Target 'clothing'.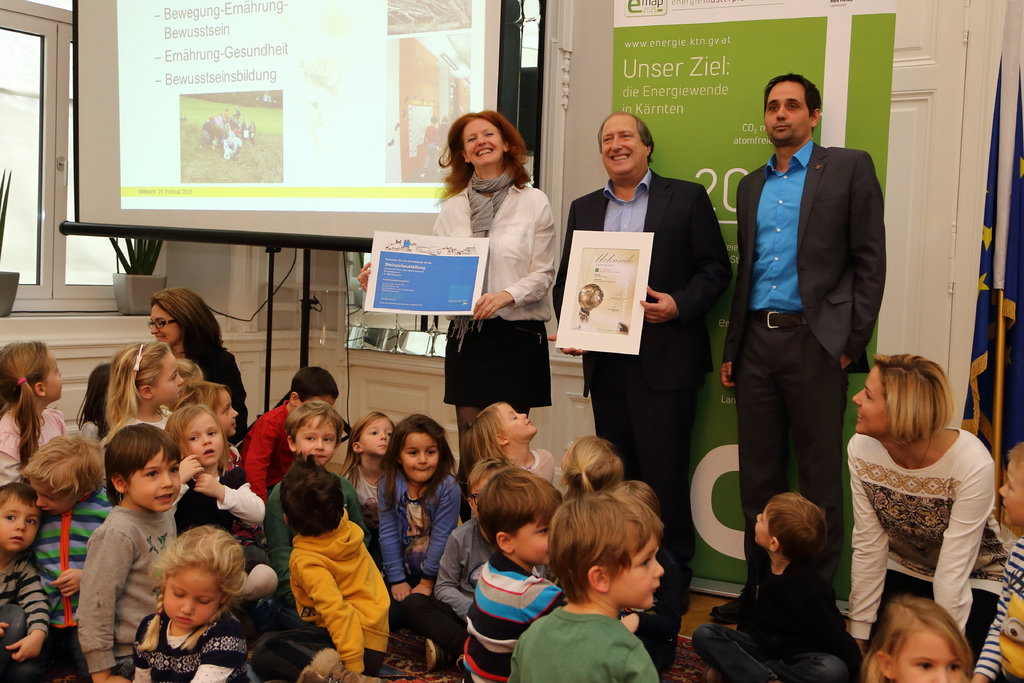
Target region: Rect(537, 169, 735, 584).
